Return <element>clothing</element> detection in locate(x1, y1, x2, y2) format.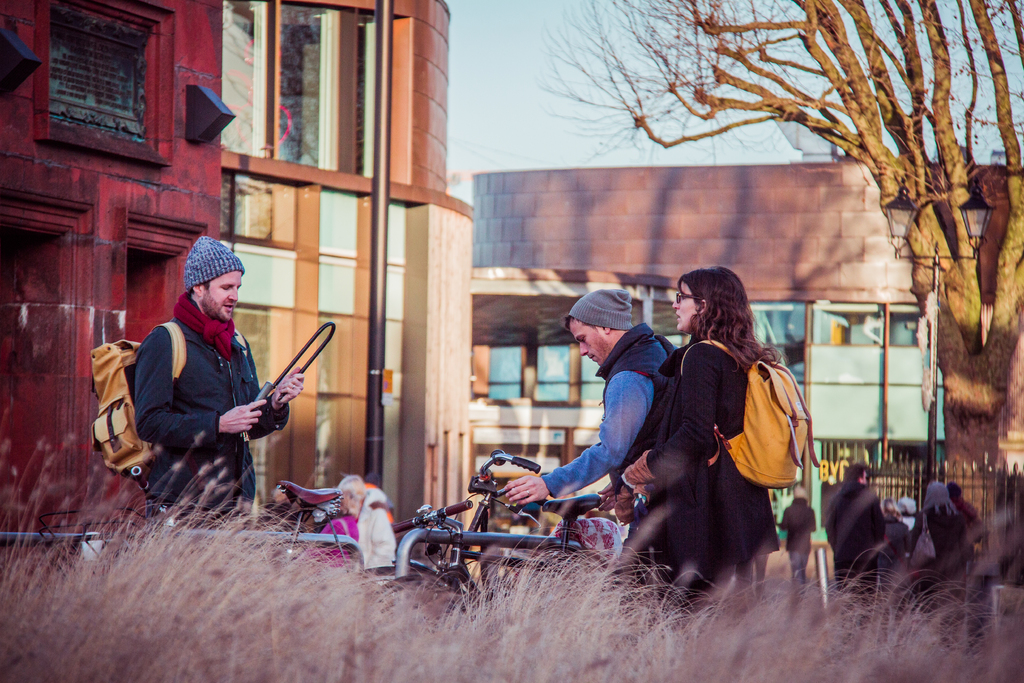
locate(881, 516, 908, 587).
